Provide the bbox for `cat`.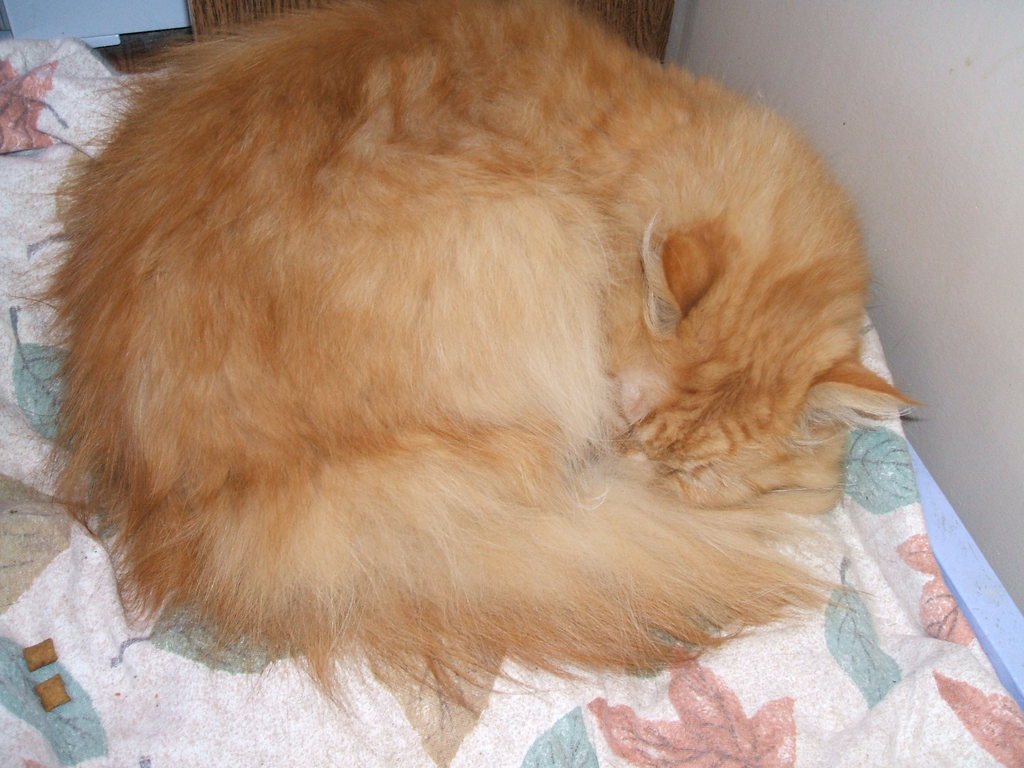
rect(9, 0, 928, 722).
